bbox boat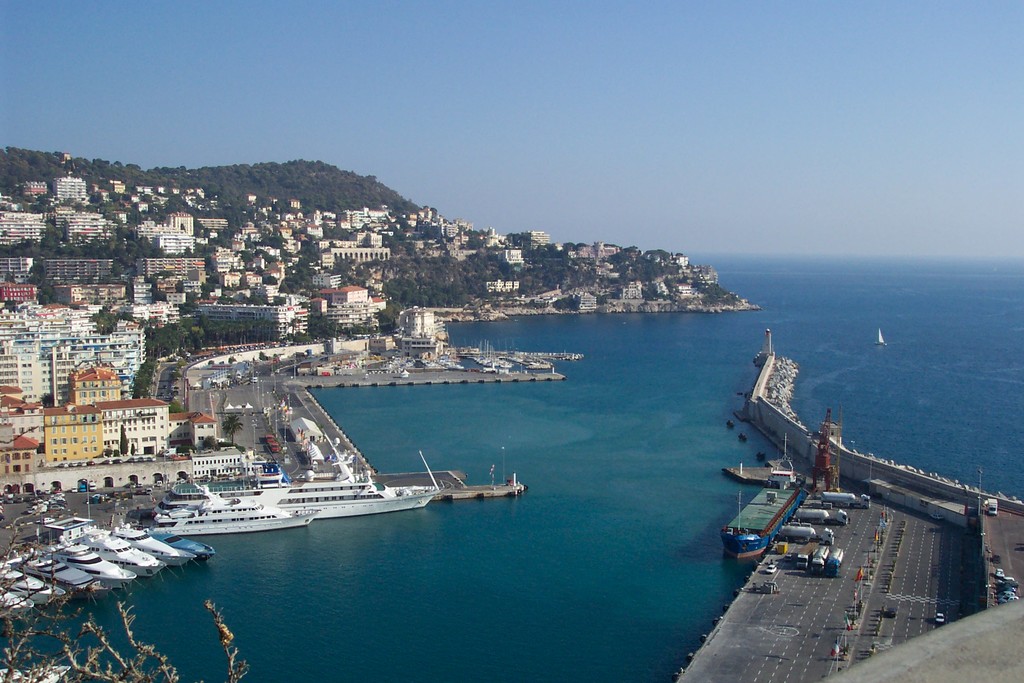
150/431/439/524
